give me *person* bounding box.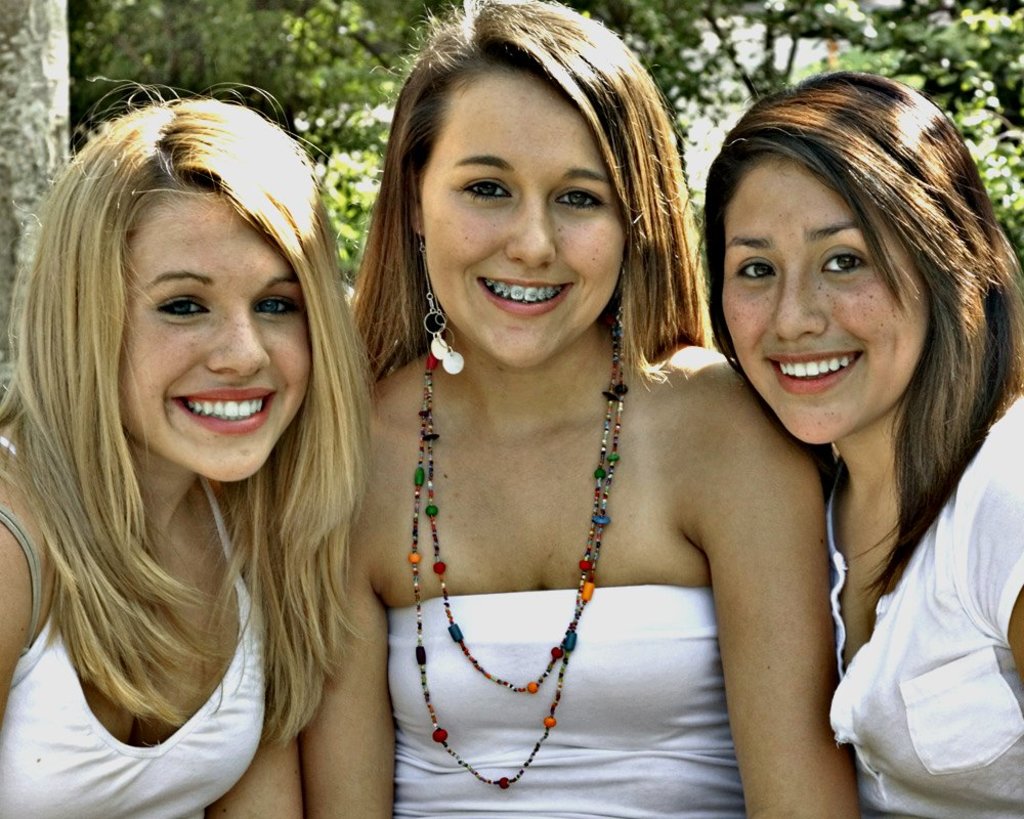
{"left": 705, "top": 70, "right": 1023, "bottom": 818}.
